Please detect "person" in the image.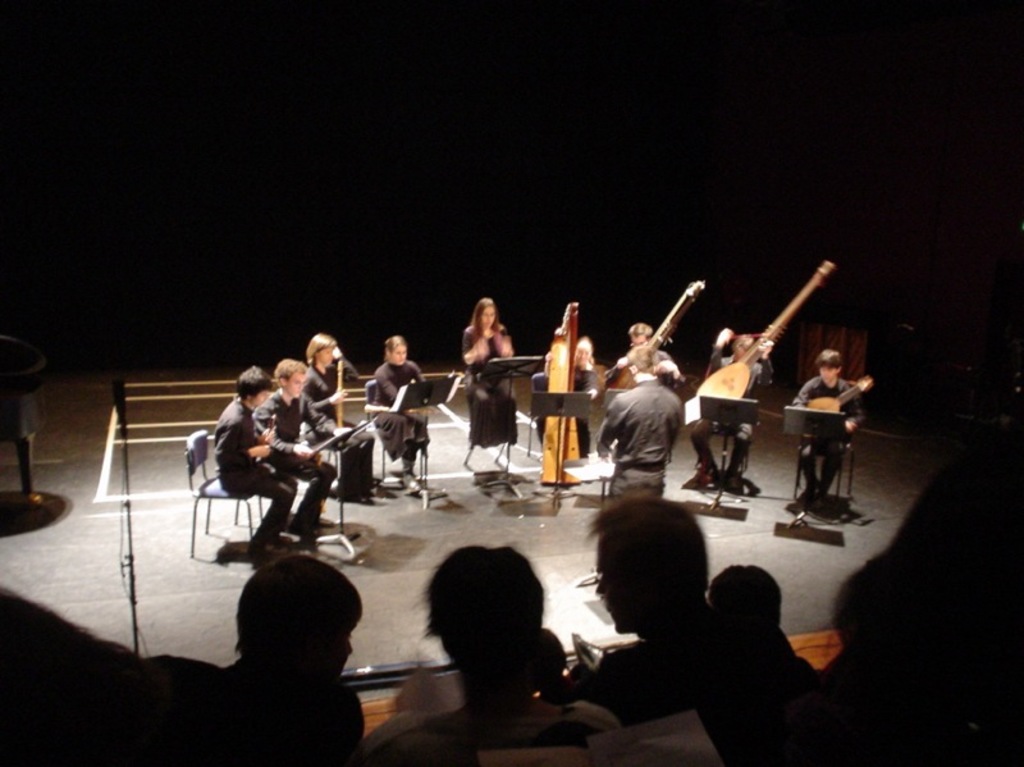
bbox=[686, 319, 750, 496].
